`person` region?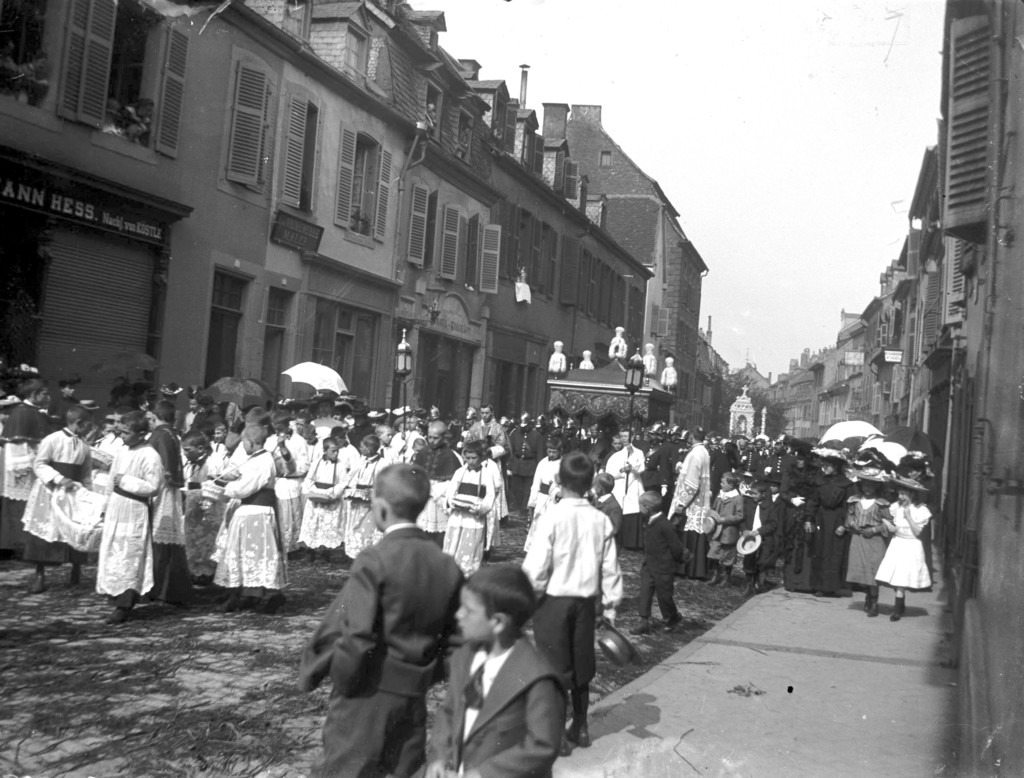
291/459/464/777
